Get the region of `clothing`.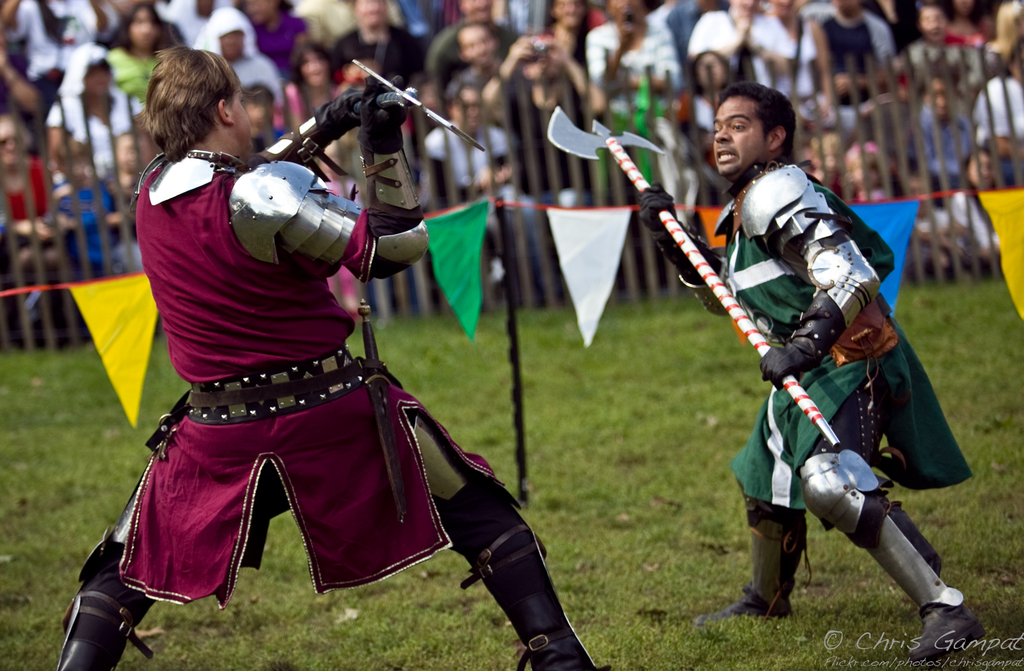
Rect(733, 152, 956, 597).
